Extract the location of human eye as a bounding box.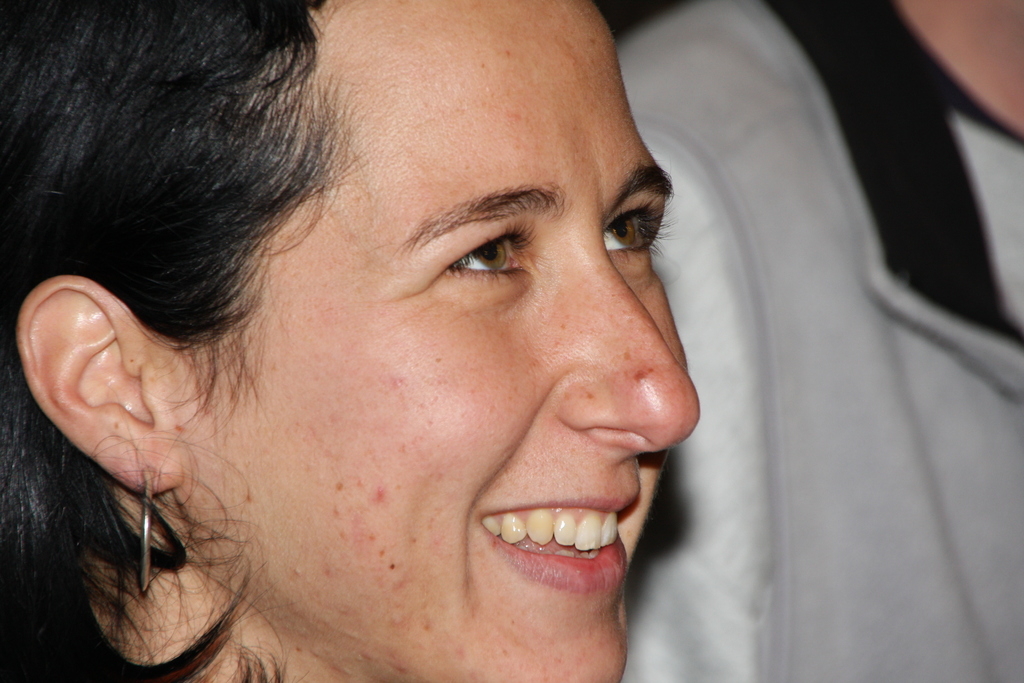
region(420, 229, 535, 277).
